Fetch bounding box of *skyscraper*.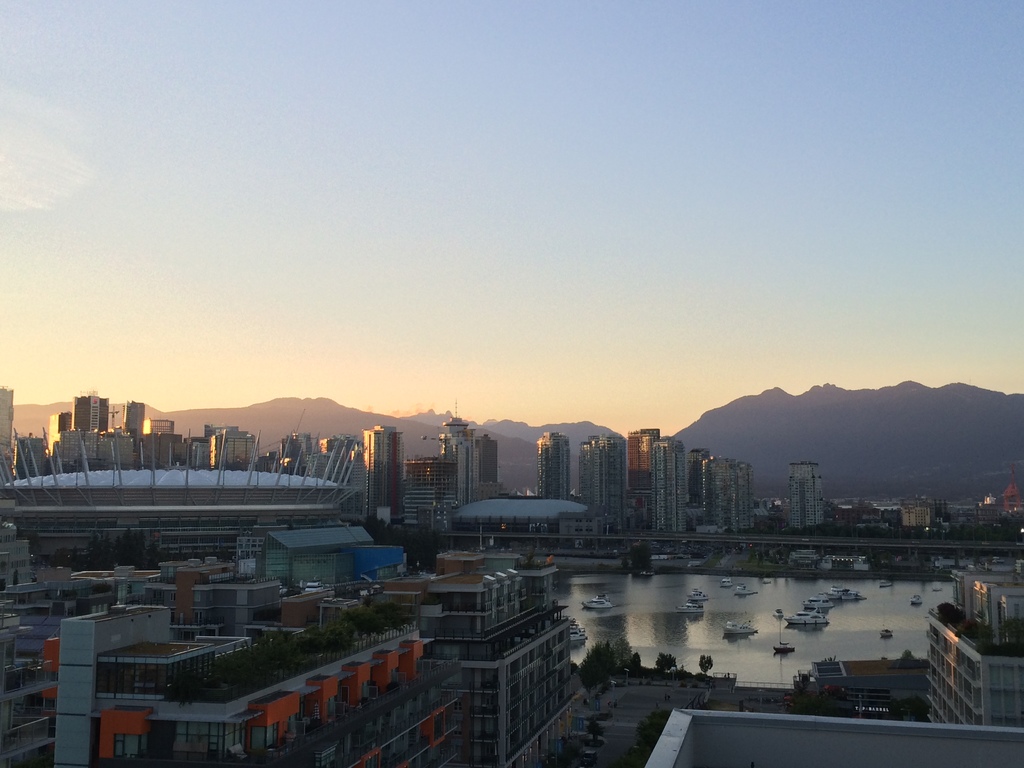
Bbox: box=[579, 436, 628, 532].
